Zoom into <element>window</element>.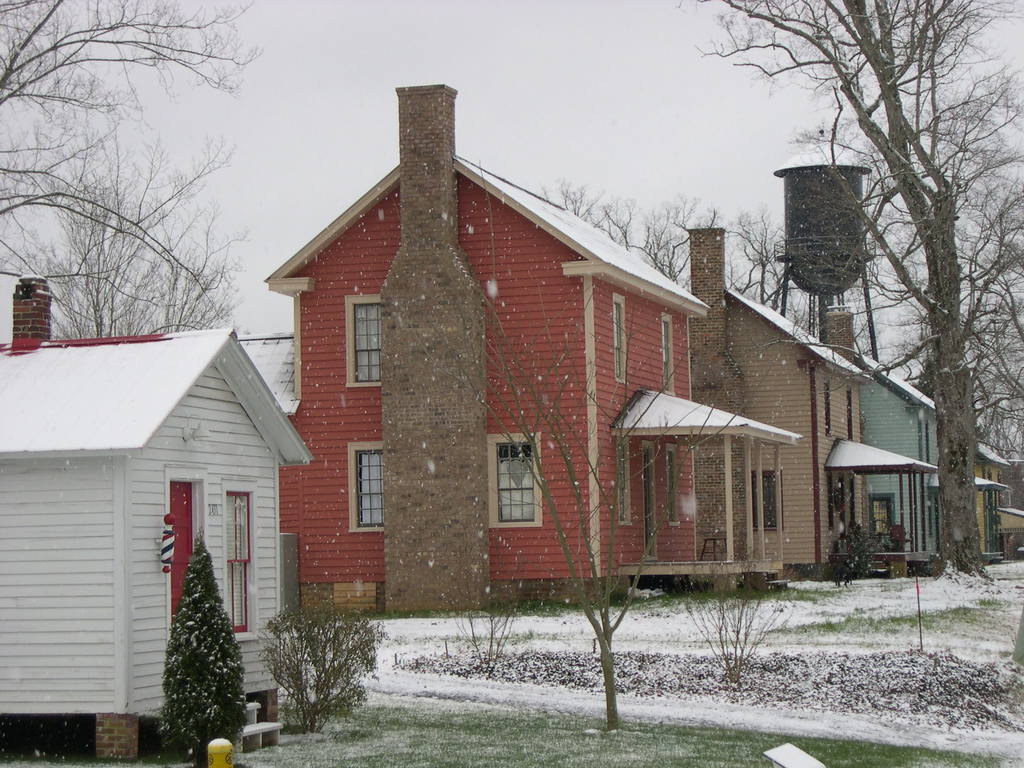
Zoom target: [left=492, top=439, right=541, bottom=537].
